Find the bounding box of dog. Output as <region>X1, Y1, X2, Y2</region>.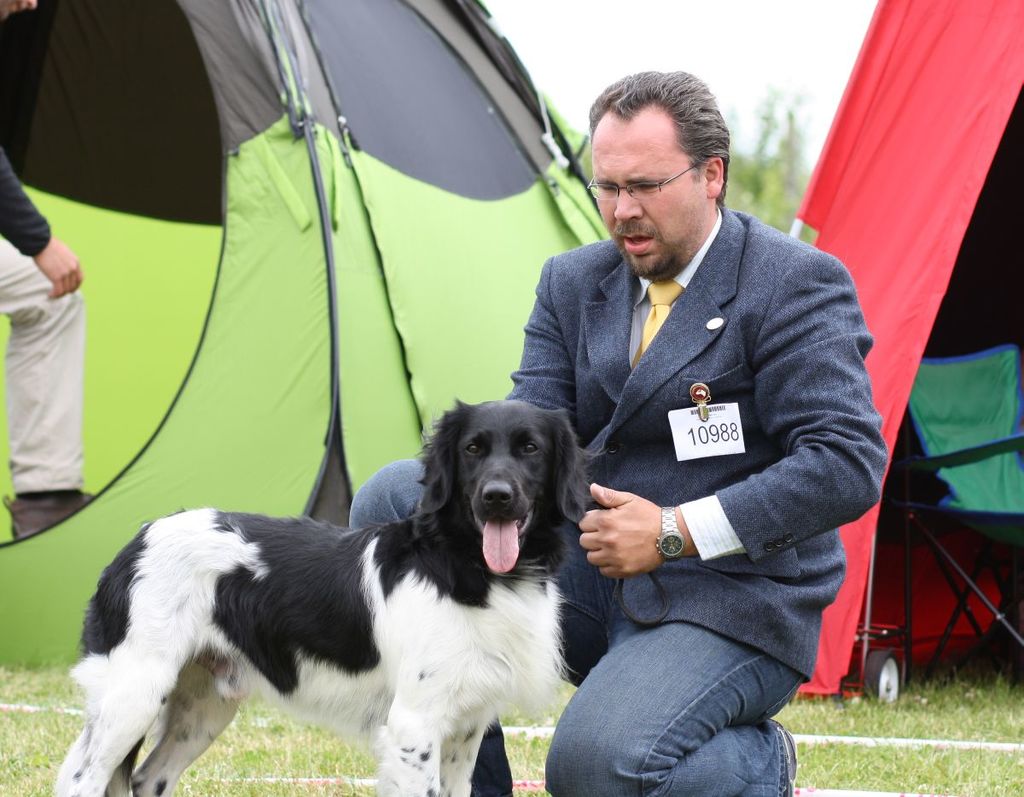
<region>49, 397, 607, 796</region>.
